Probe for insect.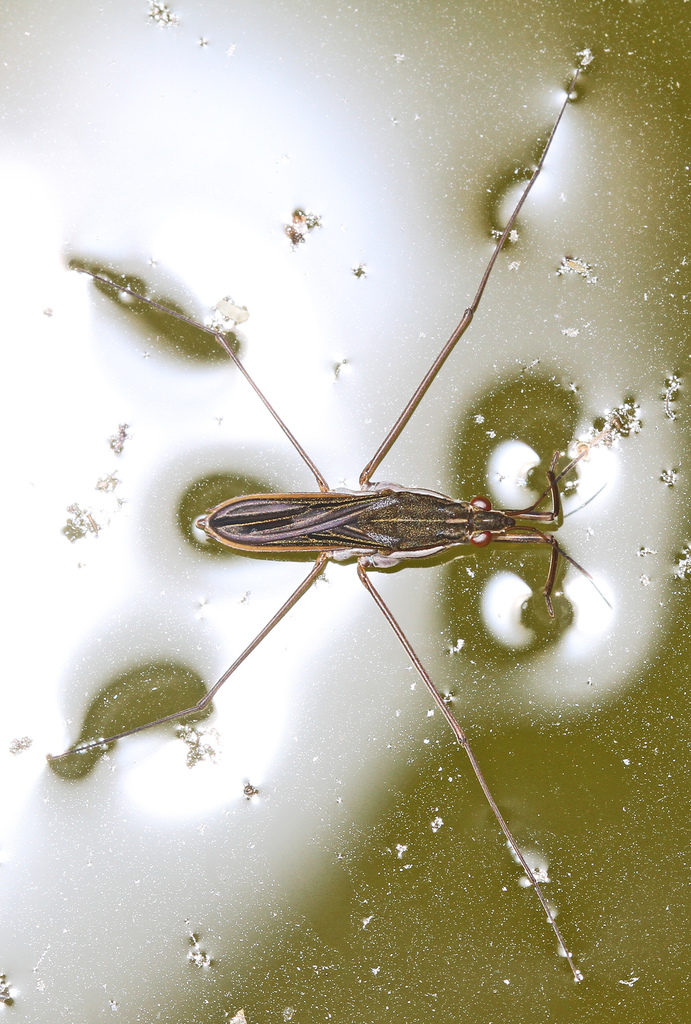
Probe result: select_region(59, 78, 614, 975).
